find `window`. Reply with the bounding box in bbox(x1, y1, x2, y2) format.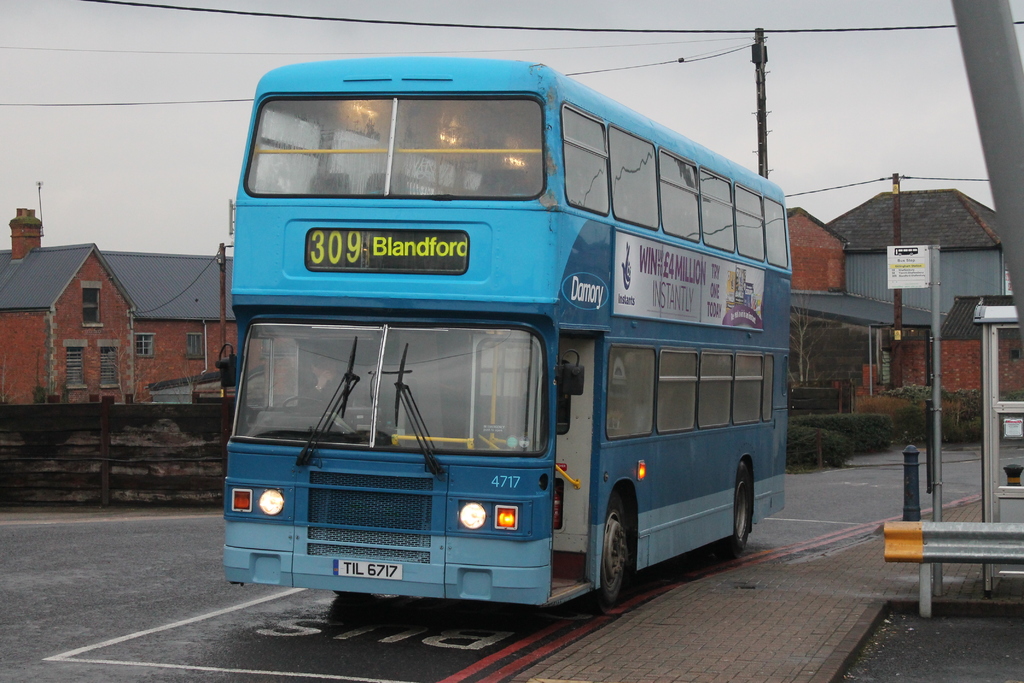
bbox(79, 279, 99, 329).
